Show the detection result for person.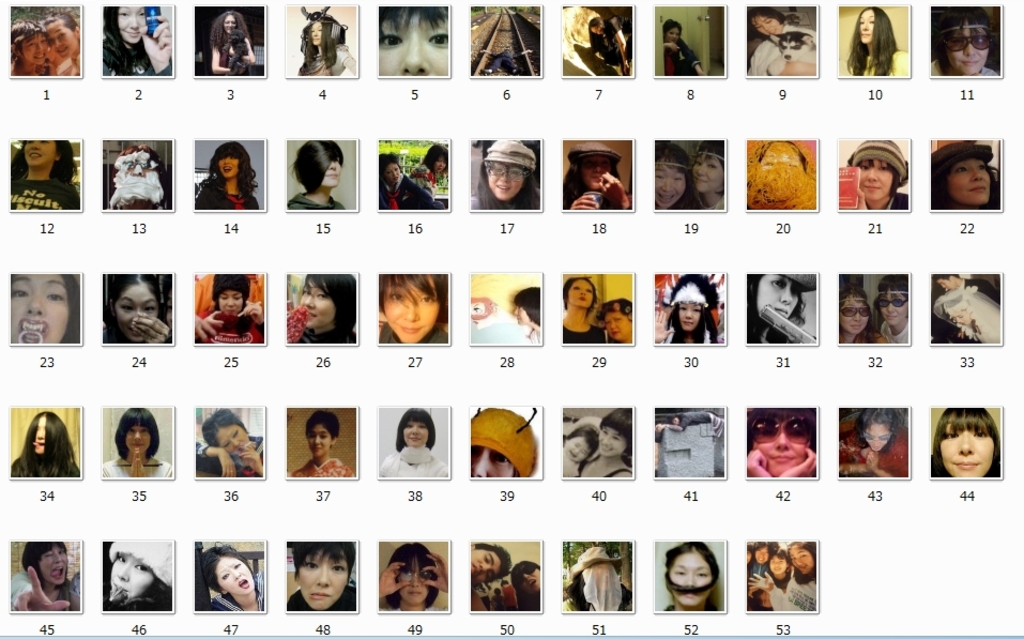
pyautogui.locateOnScreen(874, 274, 912, 343).
